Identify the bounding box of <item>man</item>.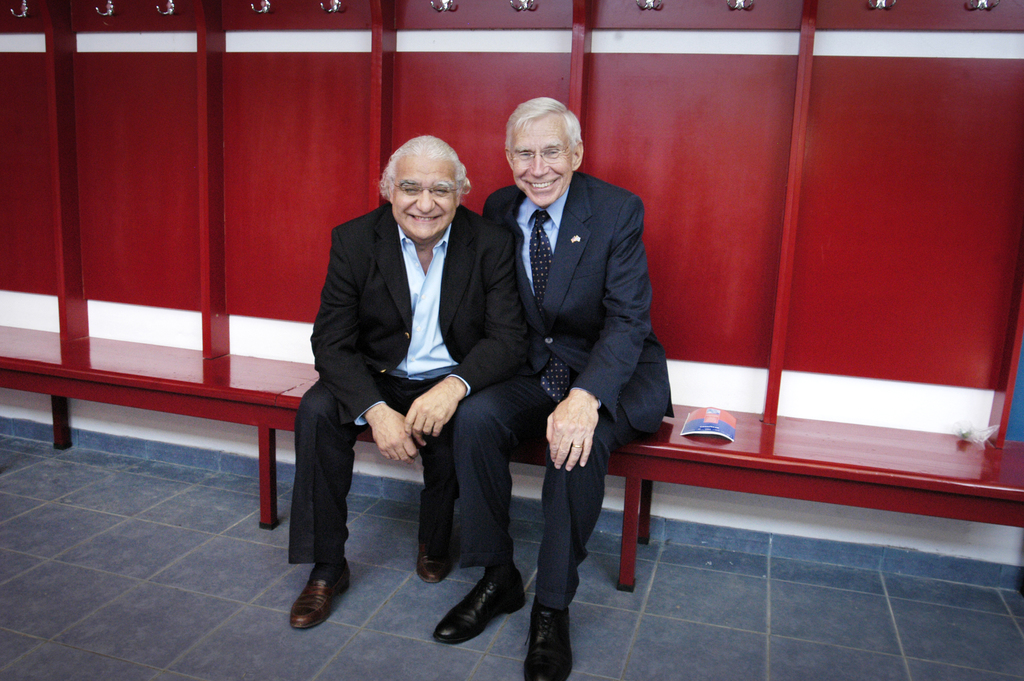
299, 128, 532, 601.
